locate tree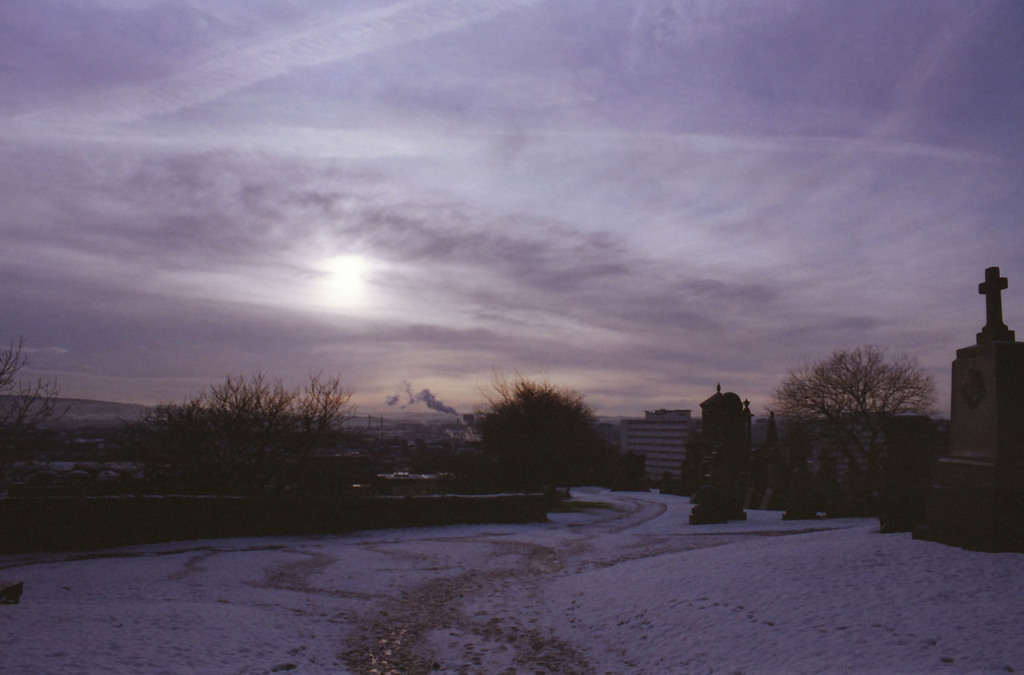
bbox=(132, 363, 360, 516)
